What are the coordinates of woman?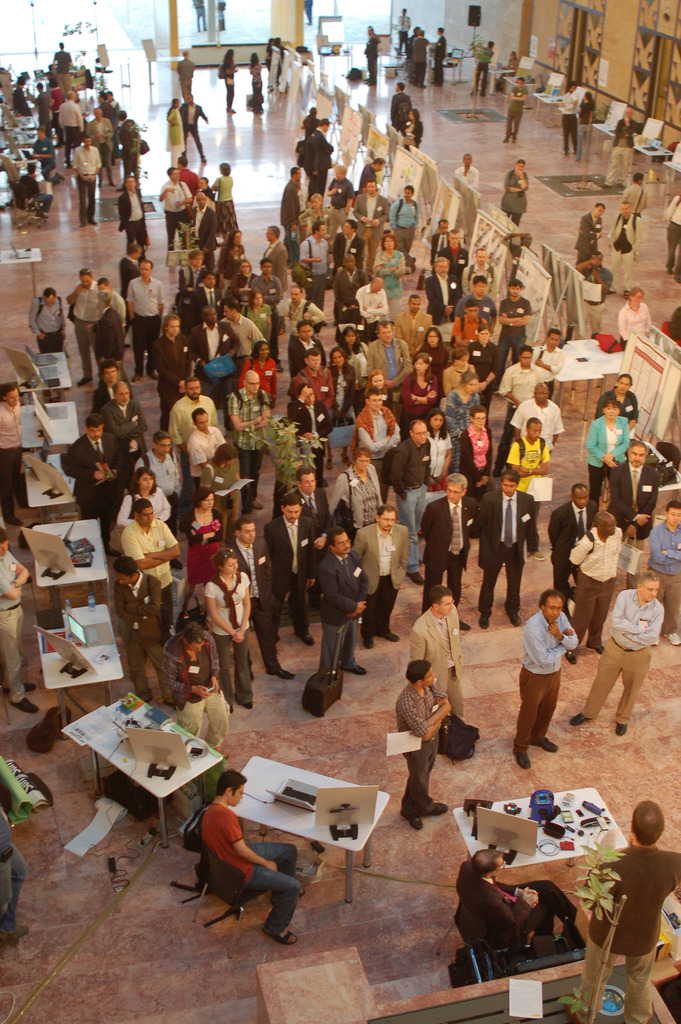
{"x1": 168, "y1": 485, "x2": 226, "y2": 632}.
